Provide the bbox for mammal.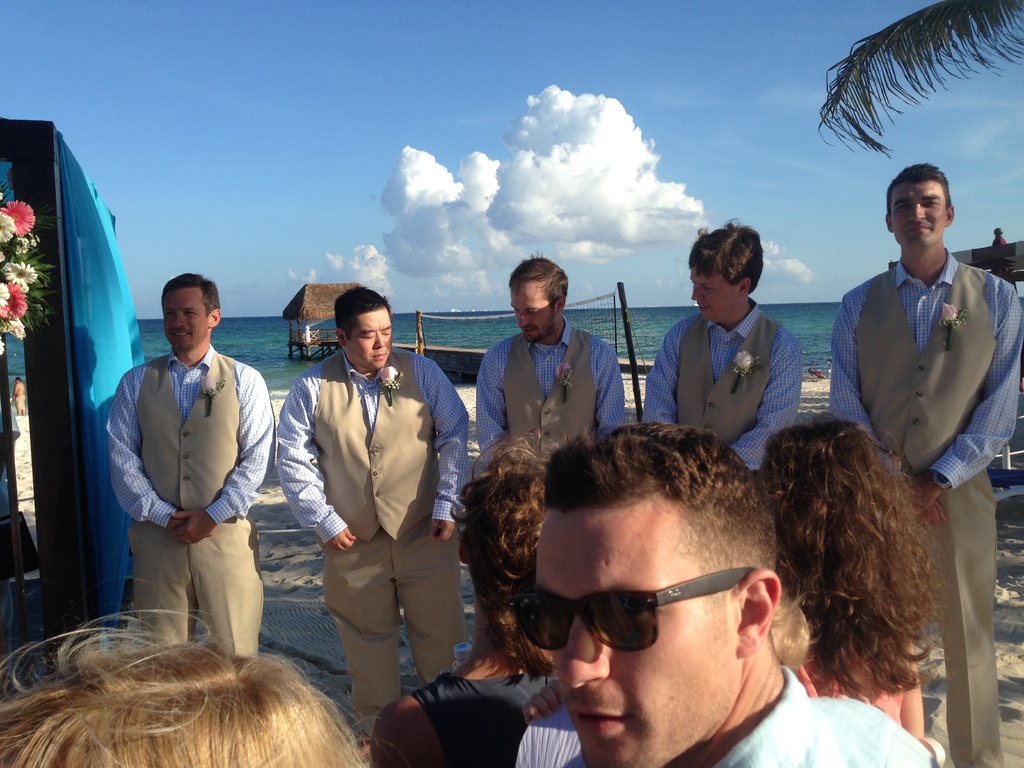
<box>530,413,945,767</box>.
